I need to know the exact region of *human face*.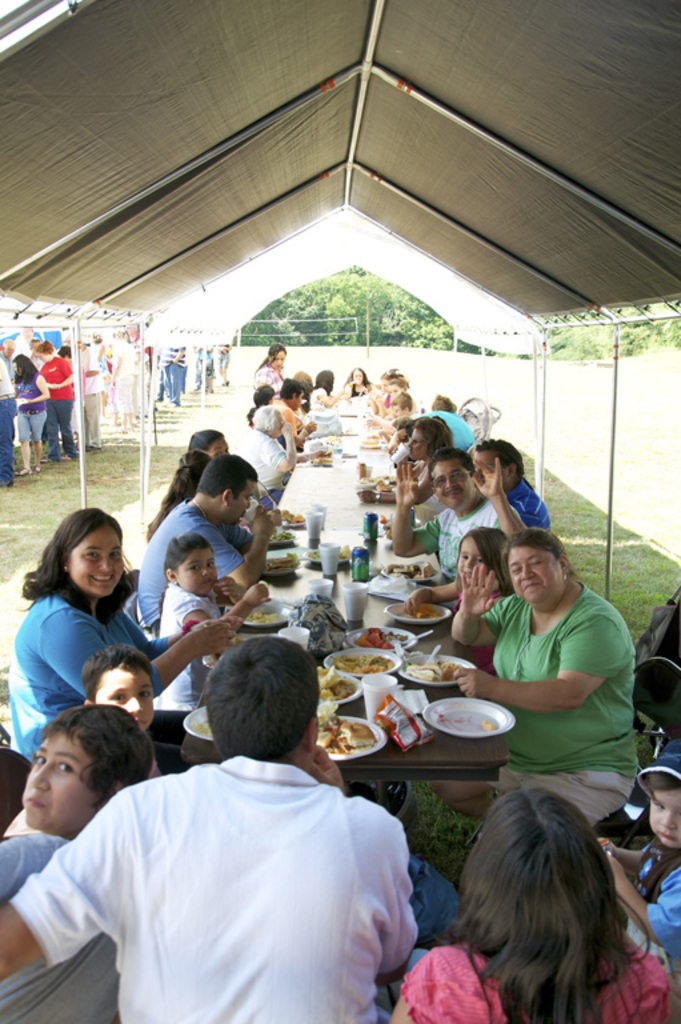
Region: rect(69, 517, 123, 595).
